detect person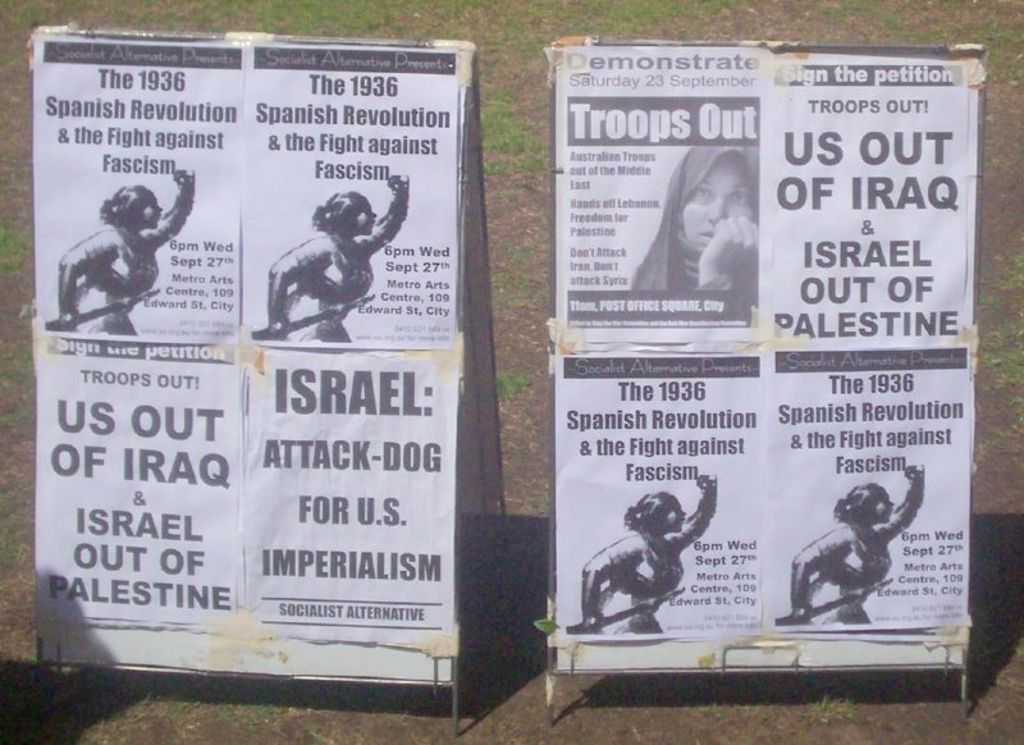
box(56, 172, 197, 338)
